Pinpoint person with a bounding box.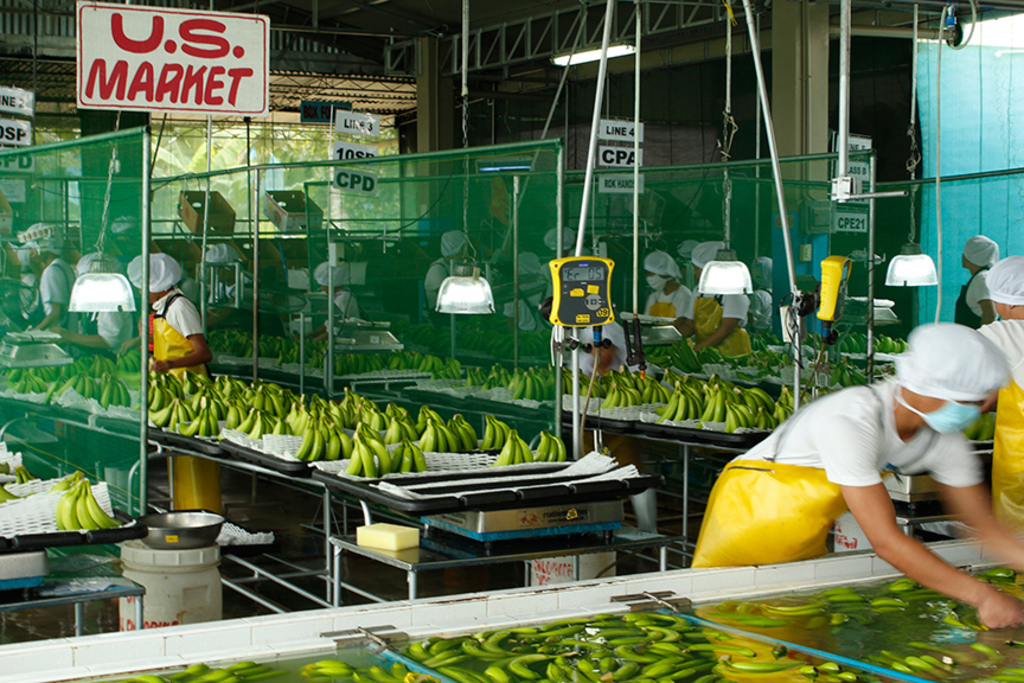
bbox(32, 240, 90, 339).
